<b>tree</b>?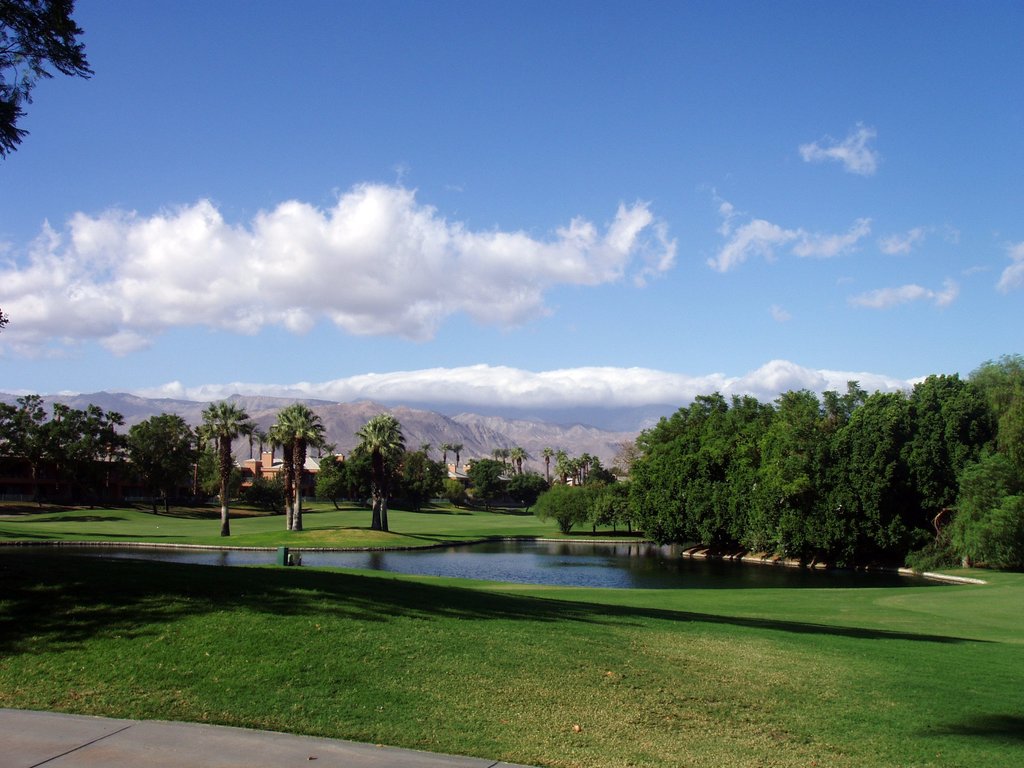
0/394/128/511
